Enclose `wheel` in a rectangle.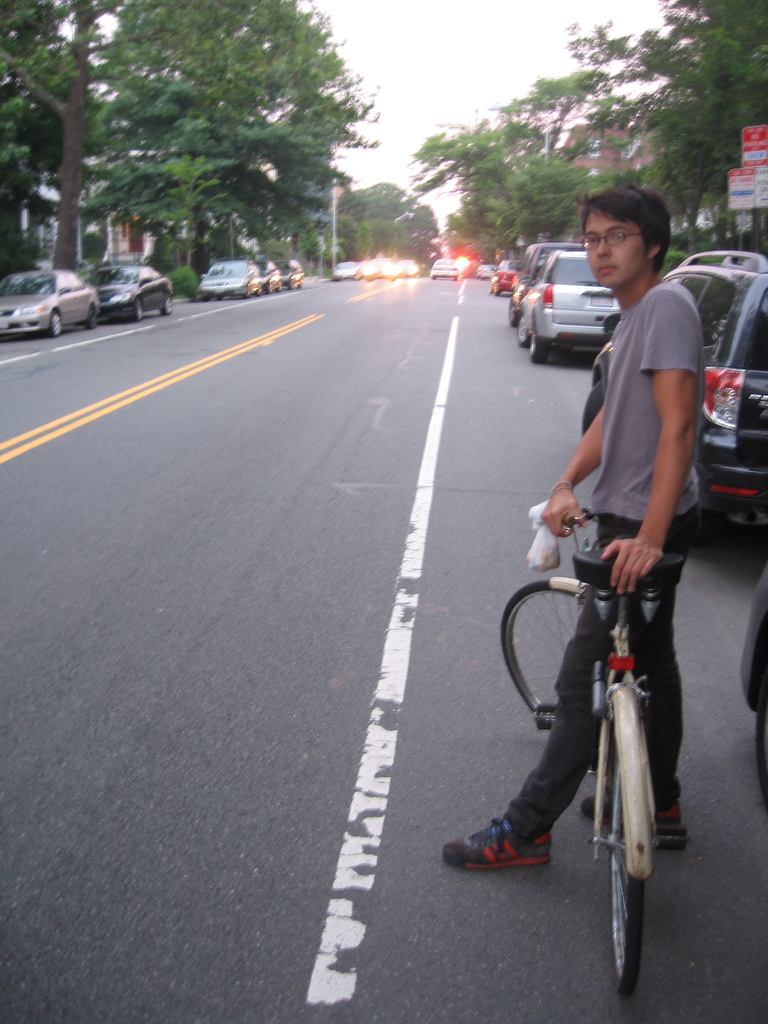
85/305/99/328.
